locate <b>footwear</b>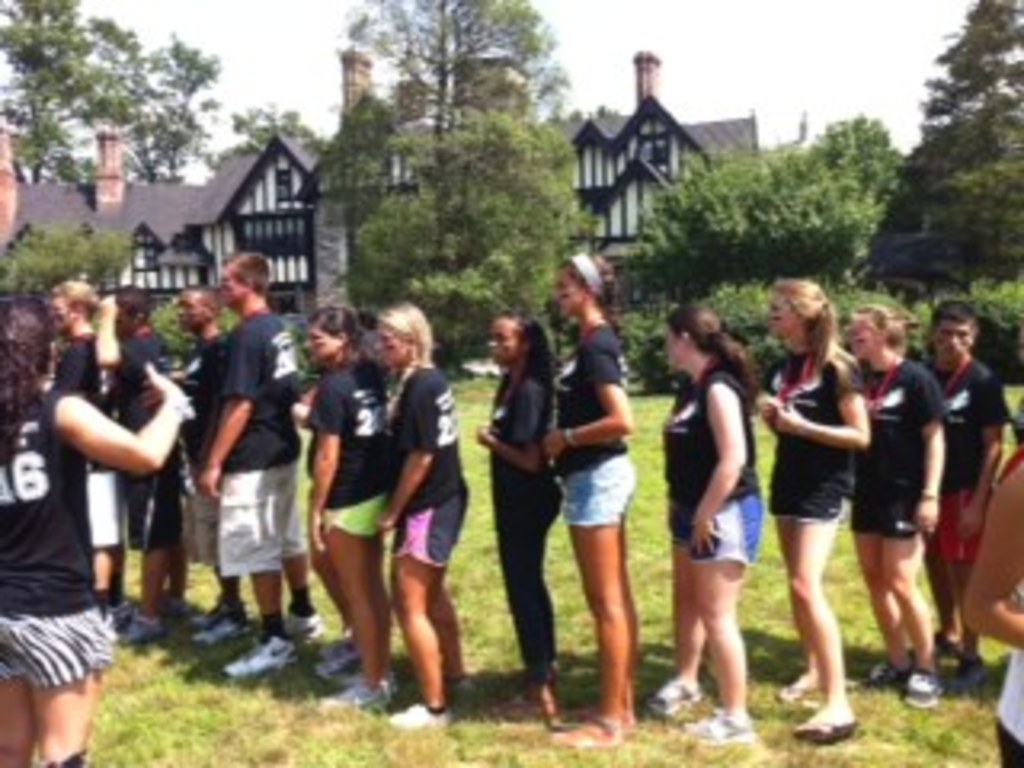
pyautogui.locateOnScreen(688, 707, 755, 739)
